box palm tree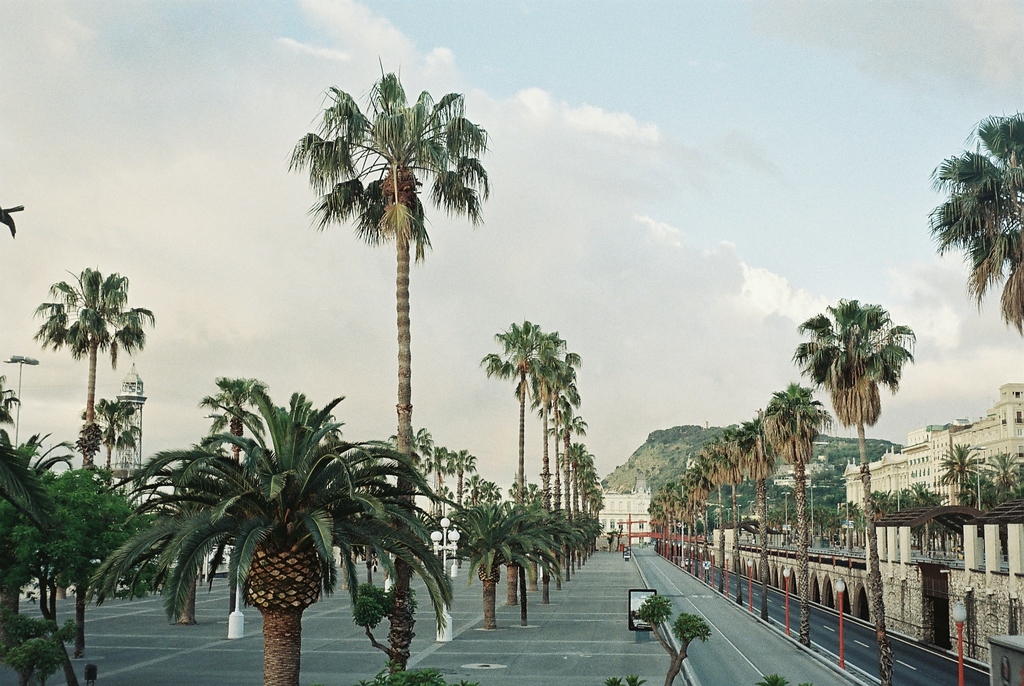
577, 435, 609, 546
